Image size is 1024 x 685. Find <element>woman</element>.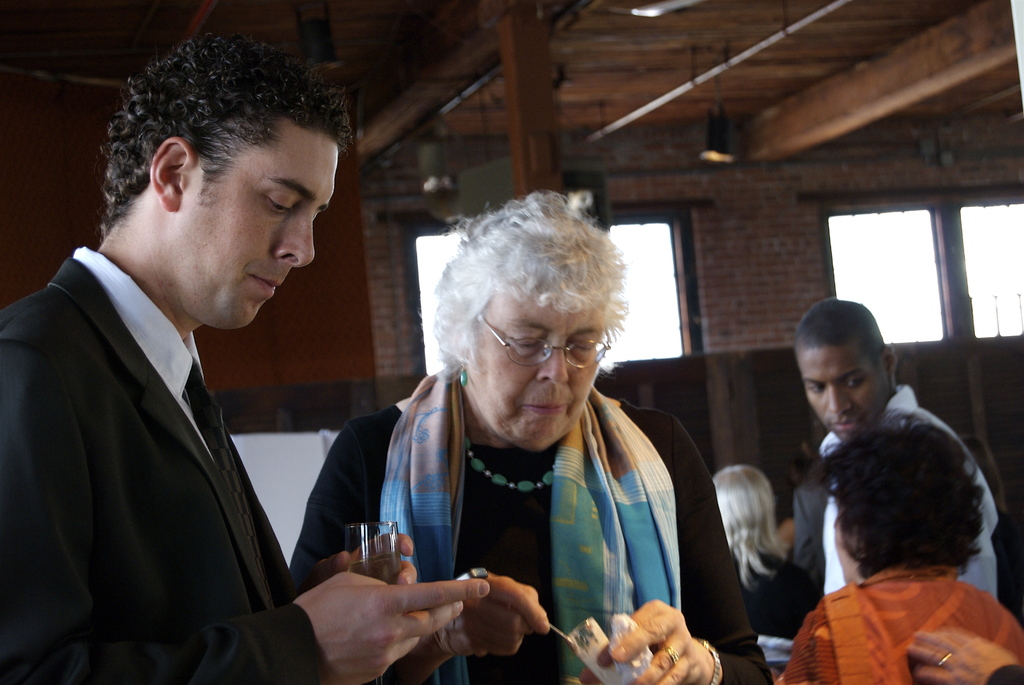
[777, 415, 1023, 684].
